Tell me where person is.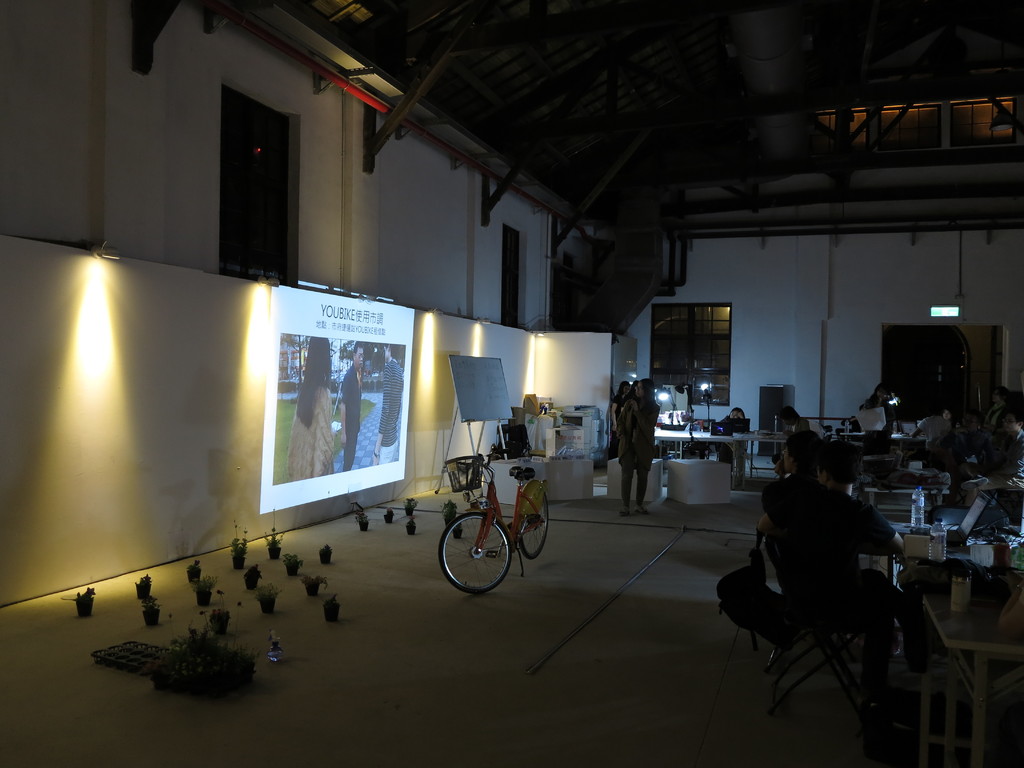
person is at select_region(339, 343, 366, 476).
